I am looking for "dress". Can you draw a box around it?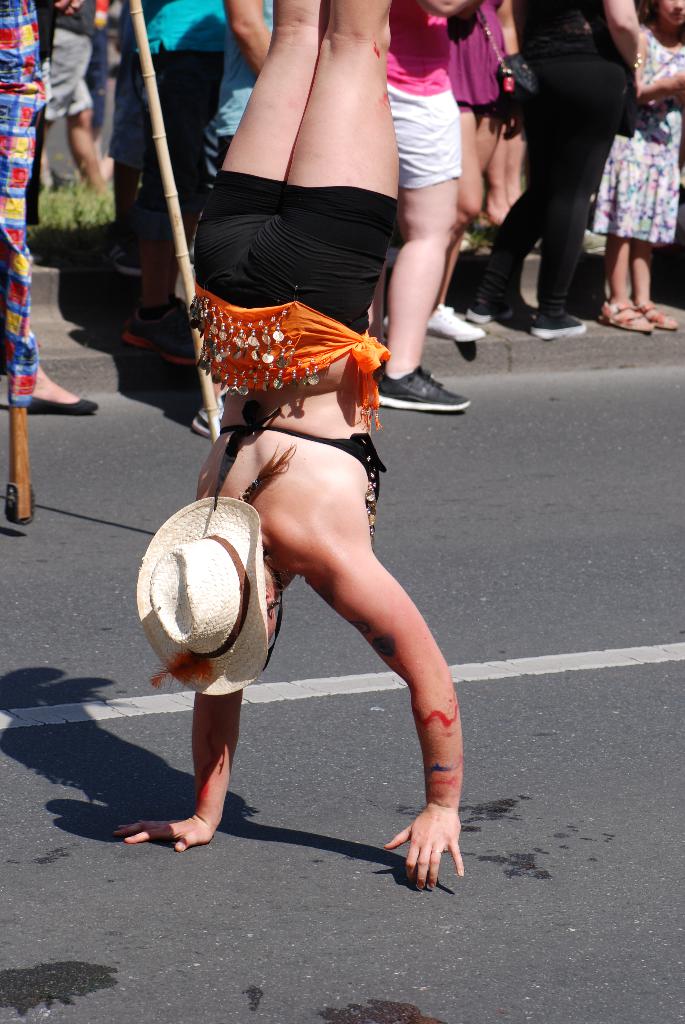
Sure, the bounding box is region(587, 16, 684, 264).
